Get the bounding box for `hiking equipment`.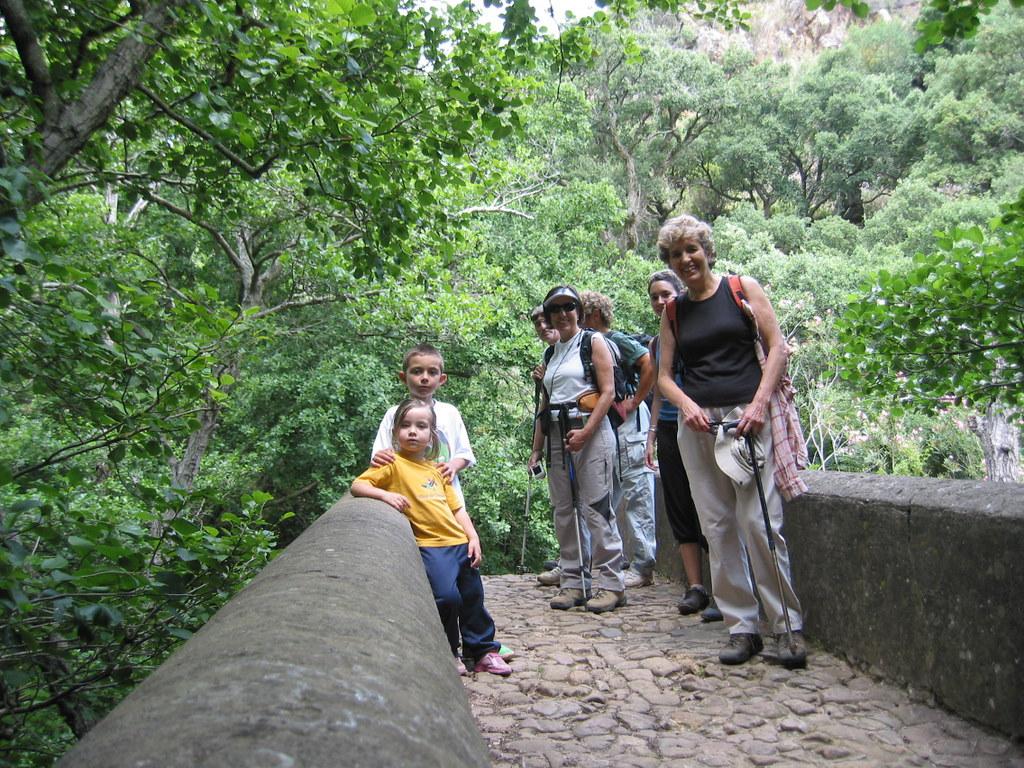
select_region(665, 273, 750, 374).
